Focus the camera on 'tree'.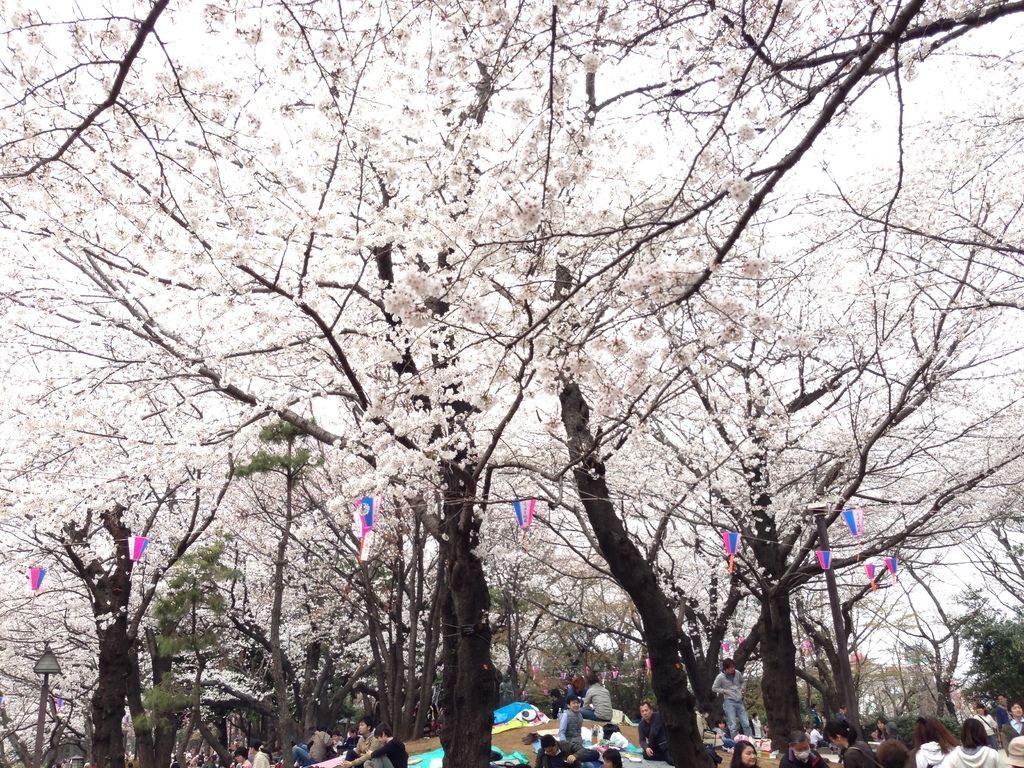
Focus region: [left=323, top=451, right=446, bottom=762].
